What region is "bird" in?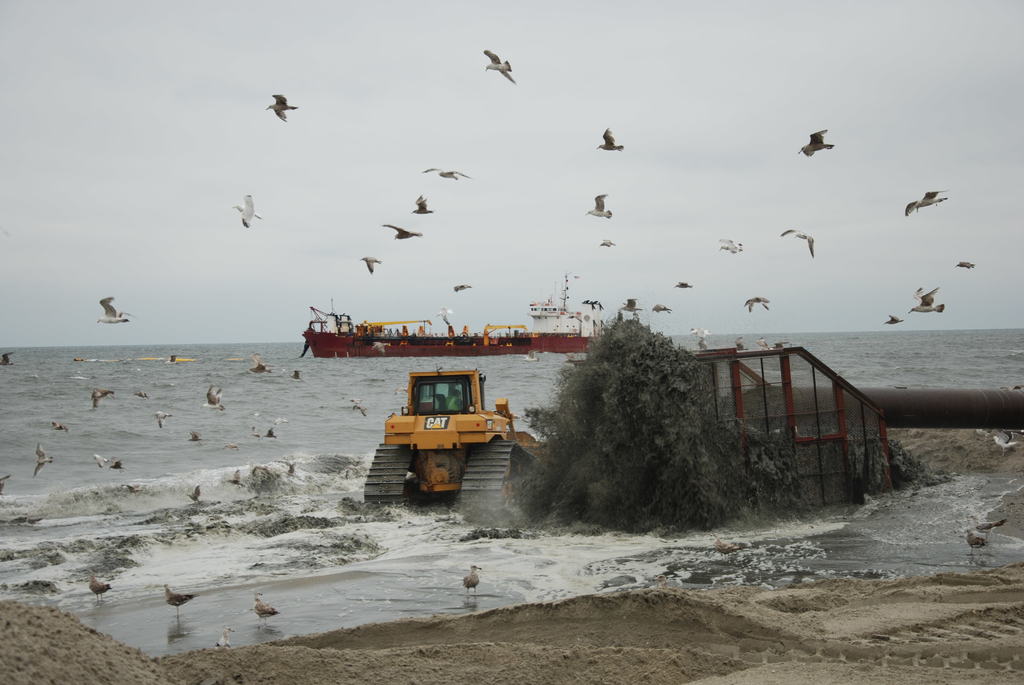
bbox=(366, 250, 384, 269).
